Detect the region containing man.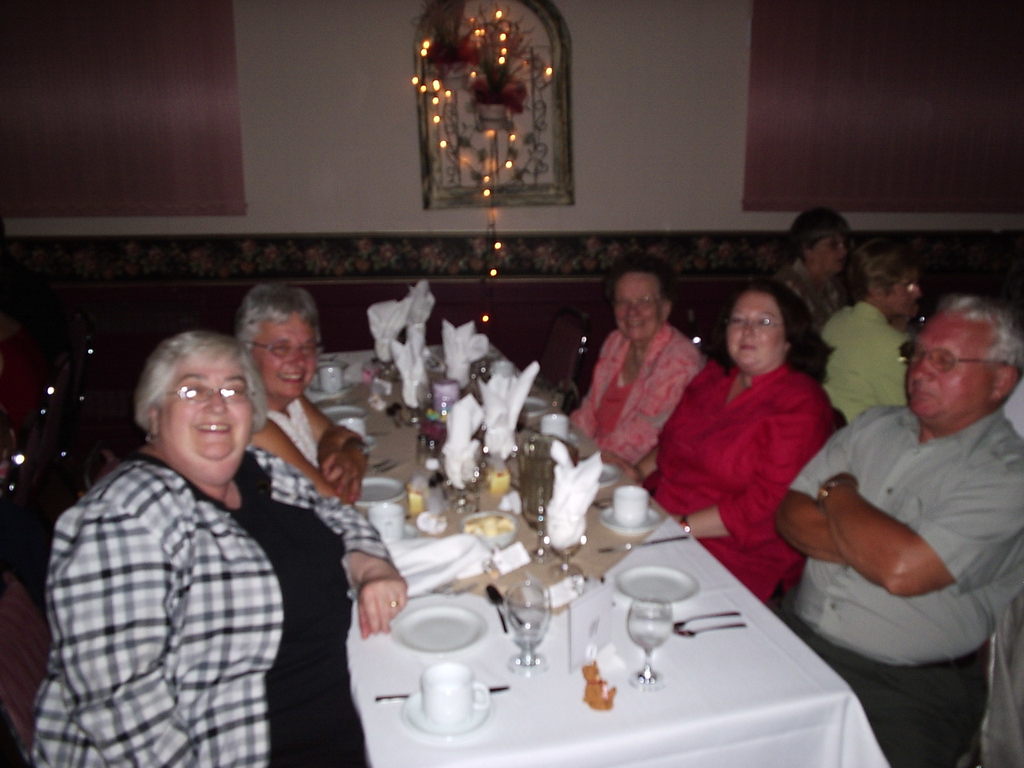
{"left": 764, "top": 266, "right": 1018, "bottom": 723}.
